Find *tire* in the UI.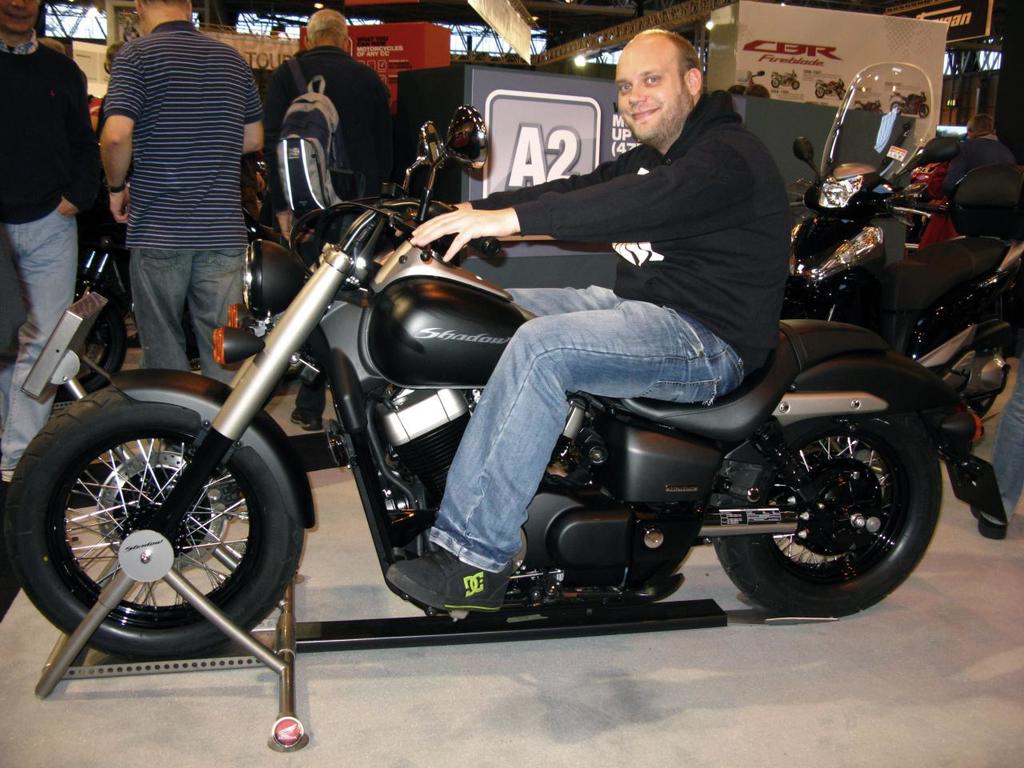
UI element at <box>918,103,930,118</box>.
